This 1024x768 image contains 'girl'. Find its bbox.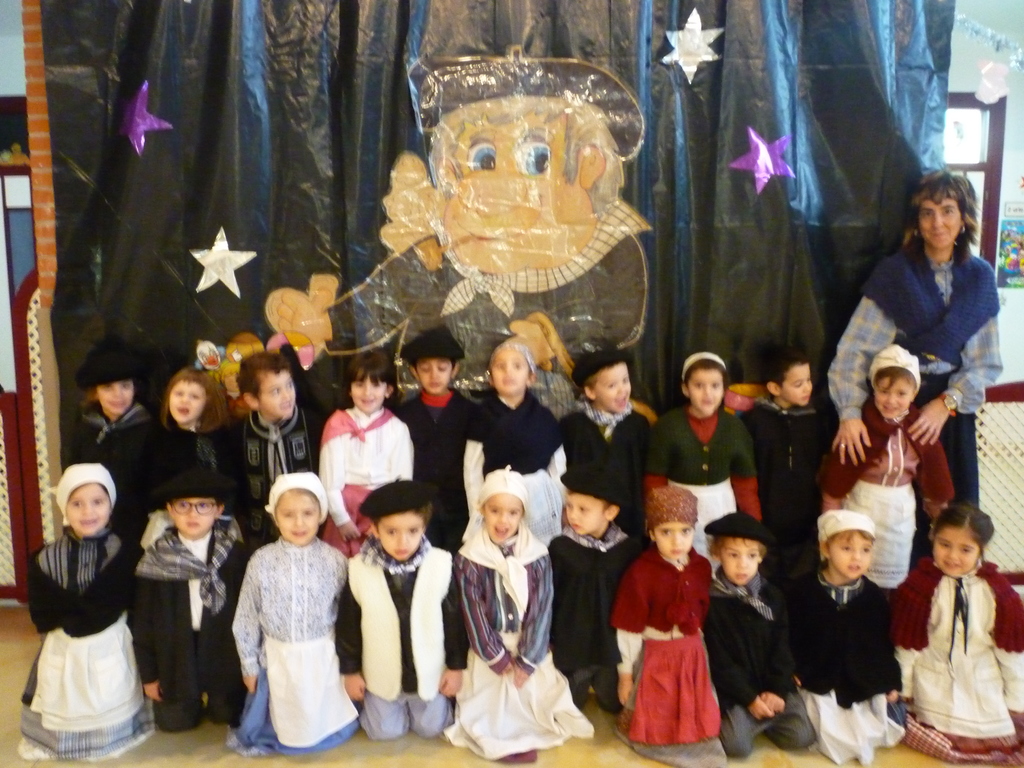
[left=63, top=345, right=167, bottom=461].
